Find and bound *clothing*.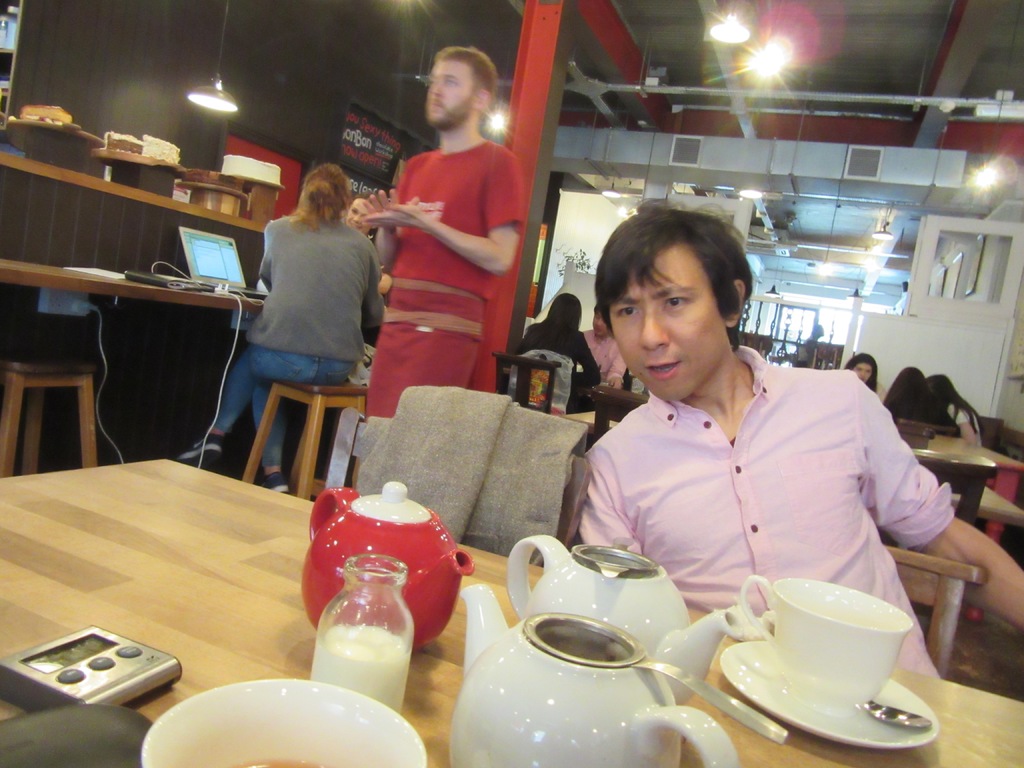
Bound: rect(376, 140, 520, 342).
